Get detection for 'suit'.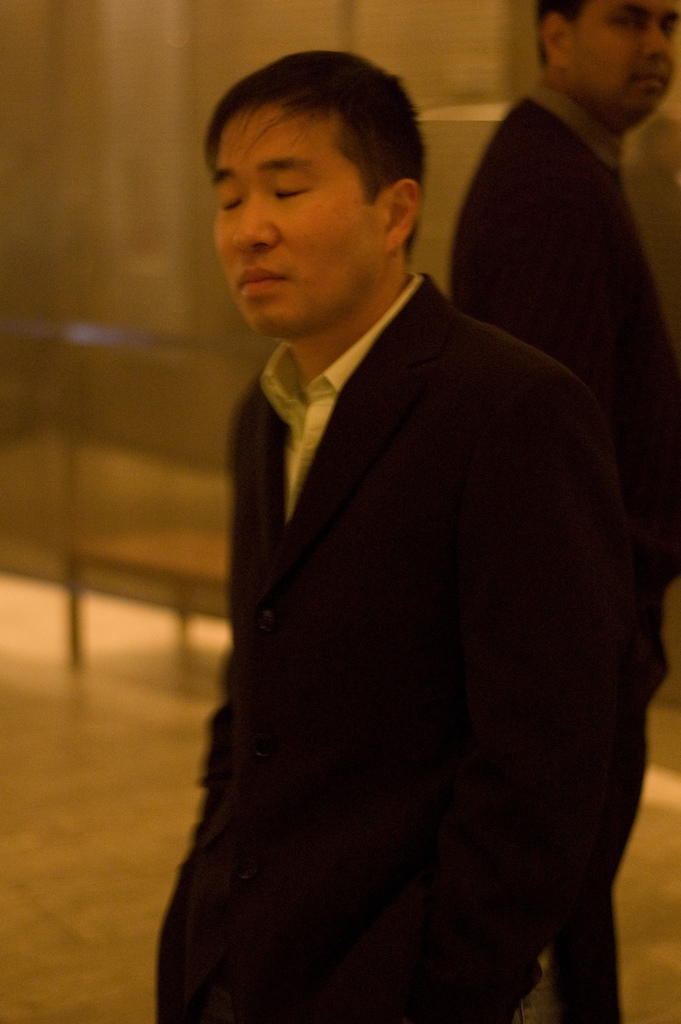
Detection: (left=145, top=99, right=659, bottom=1007).
